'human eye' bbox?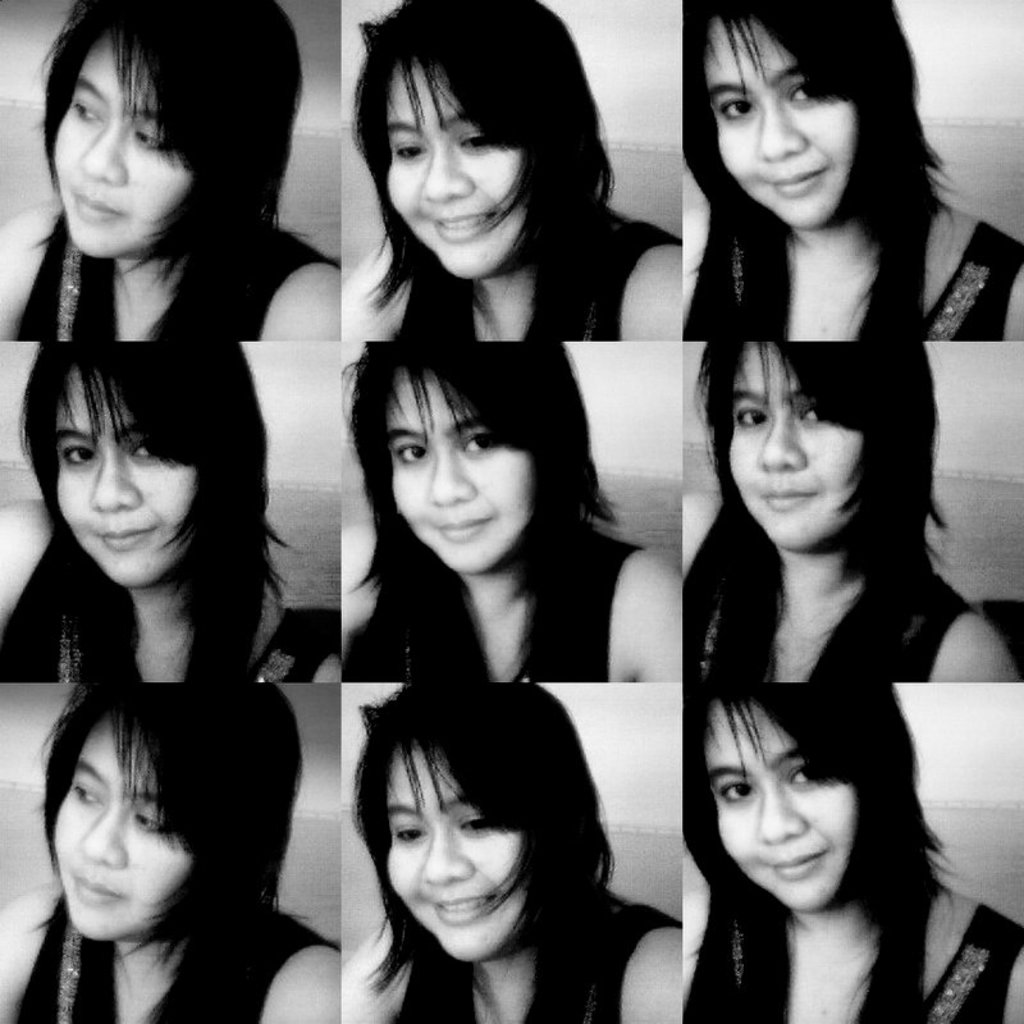
(717, 93, 753, 124)
